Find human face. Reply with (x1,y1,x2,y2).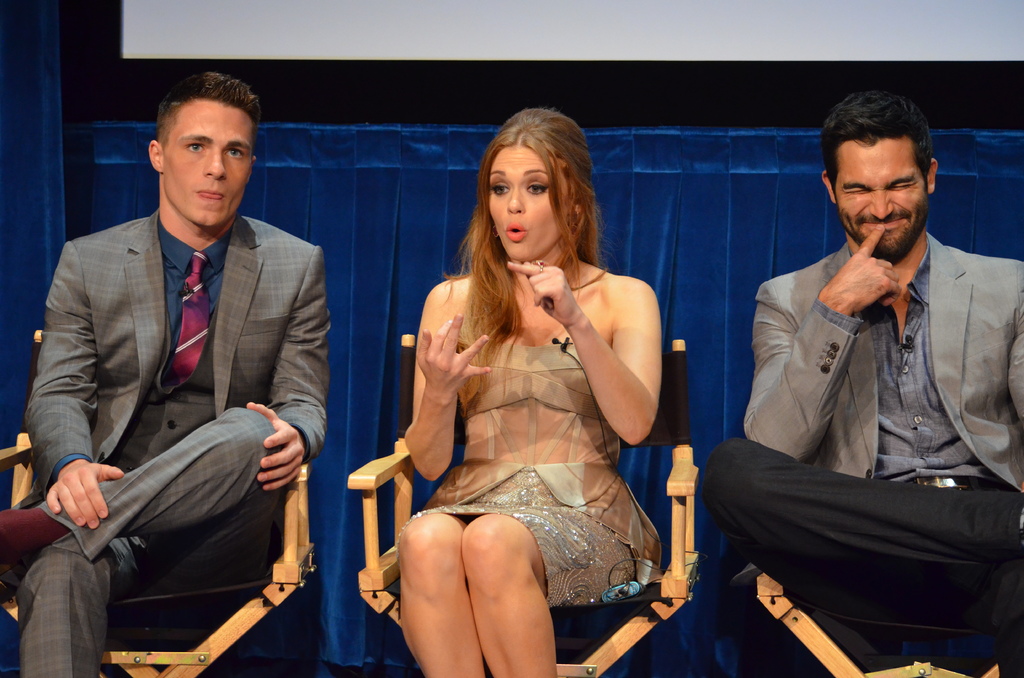
(829,138,927,264).
